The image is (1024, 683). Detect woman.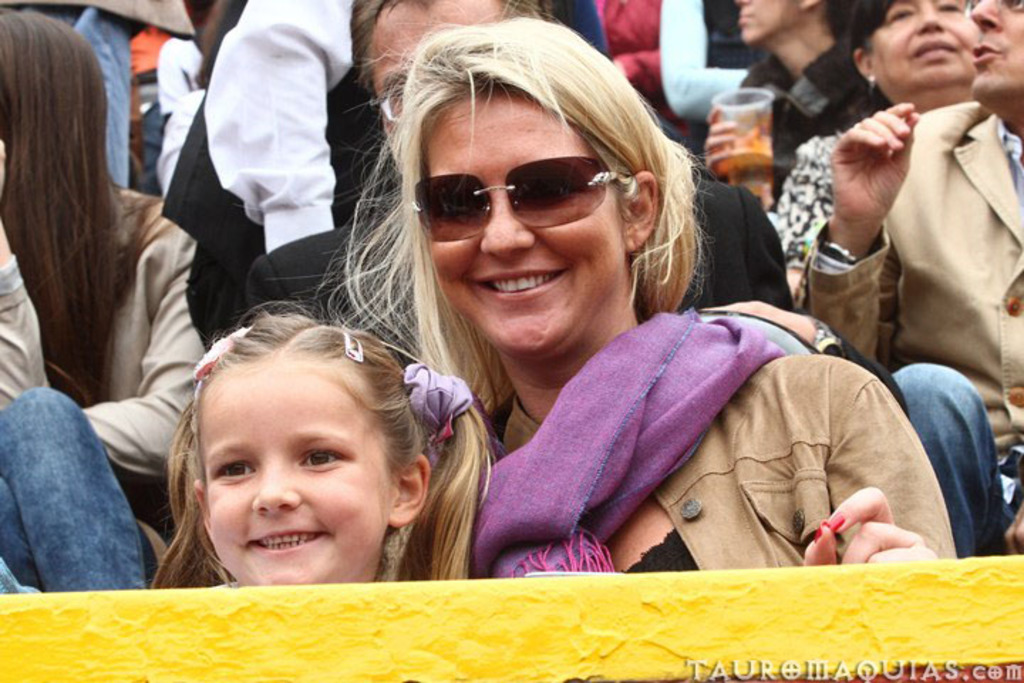
Detection: <bbox>771, 0, 986, 303</bbox>.
